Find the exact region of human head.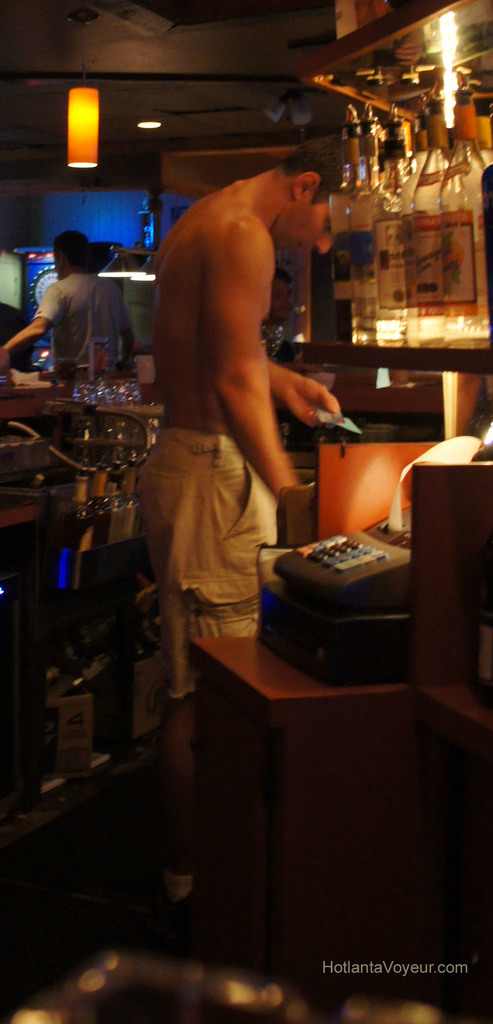
Exact region: left=54, top=232, right=89, bottom=279.
